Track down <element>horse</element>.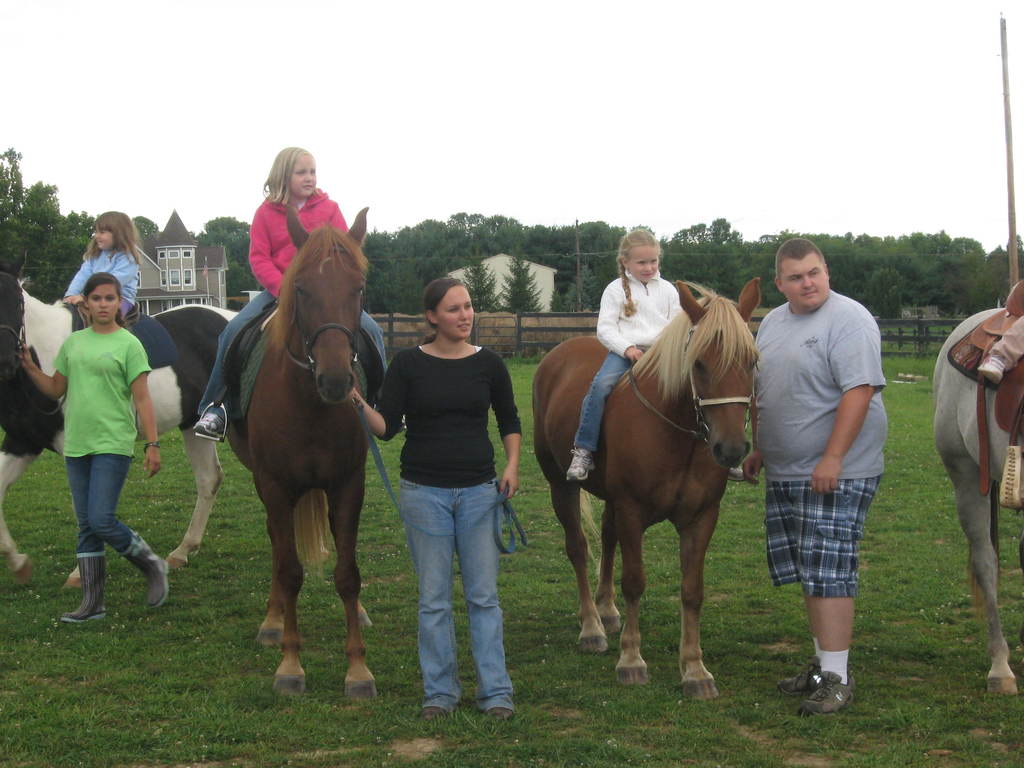
Tracked to 220,200,372,699.
